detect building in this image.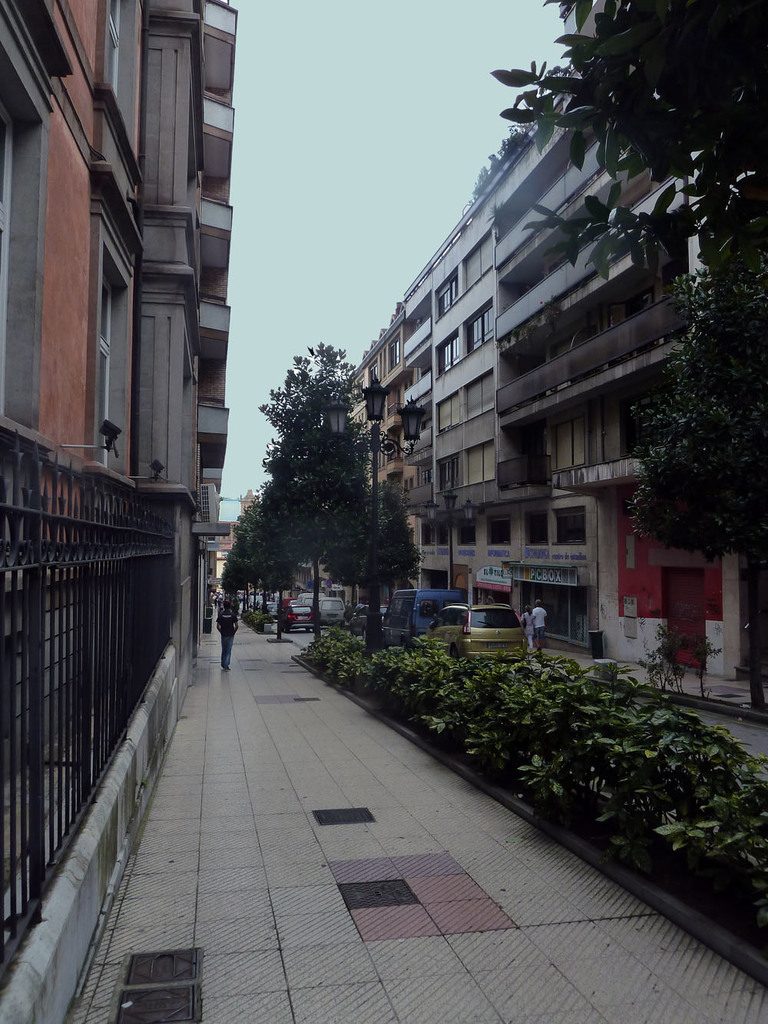
Detection: select_region(0, 0, 234, 1023).
